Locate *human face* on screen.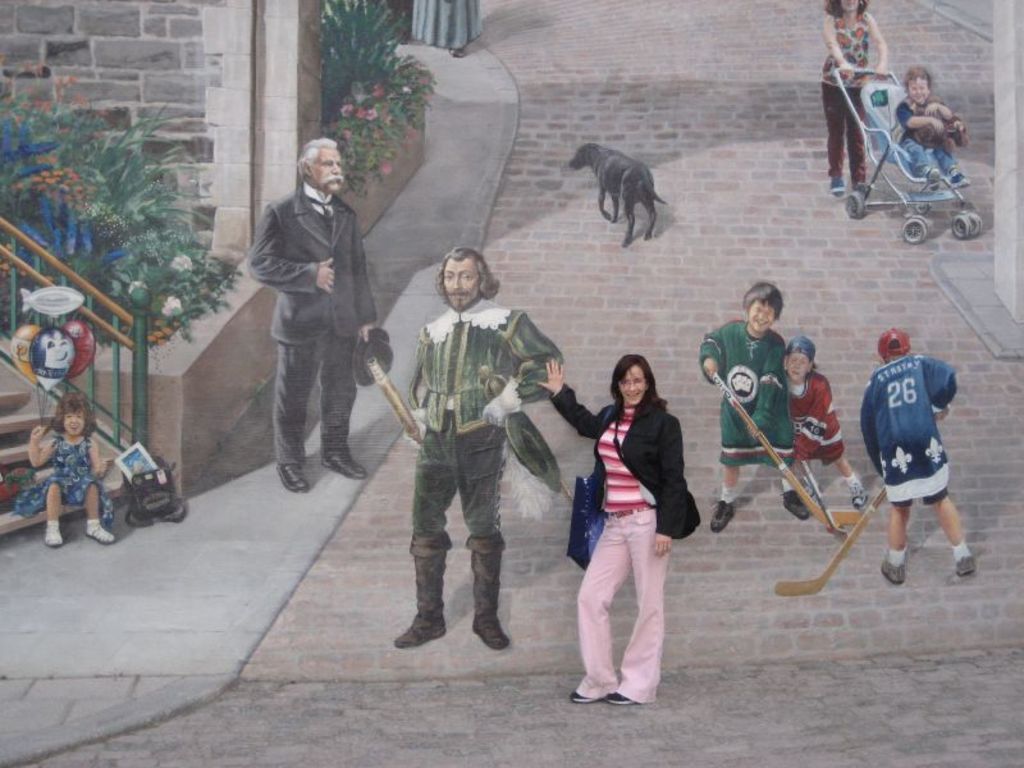
On screen at region(749, 294, 773, 332).
